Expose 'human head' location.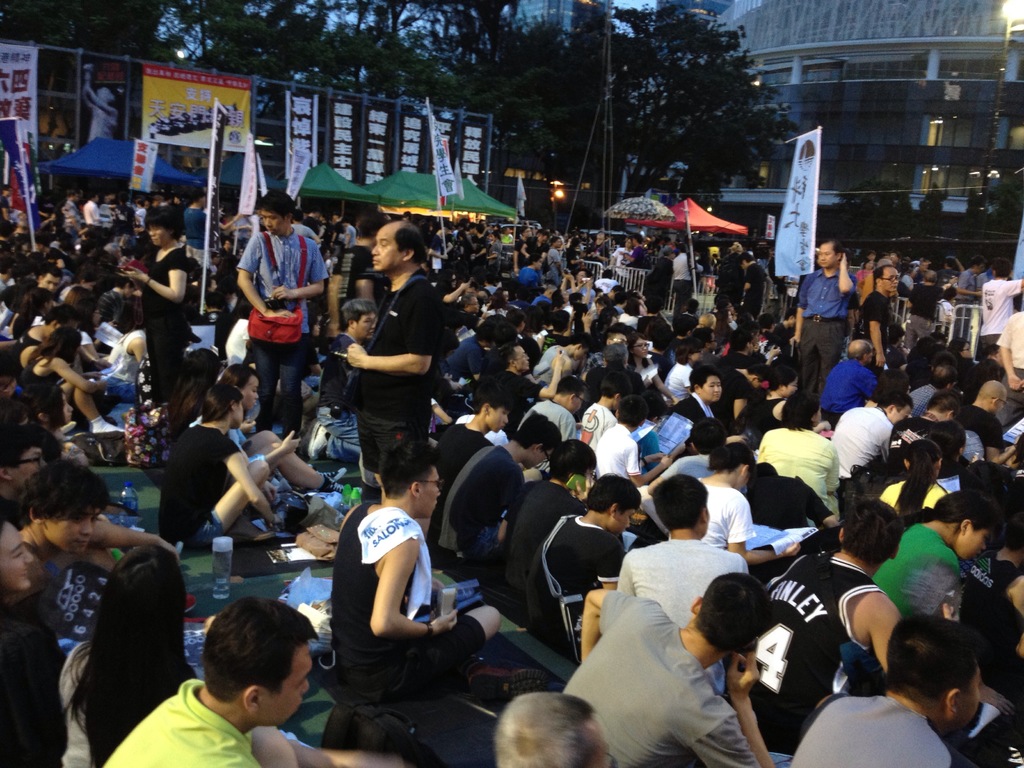
Exposed at 223, 237, 242, 257.
